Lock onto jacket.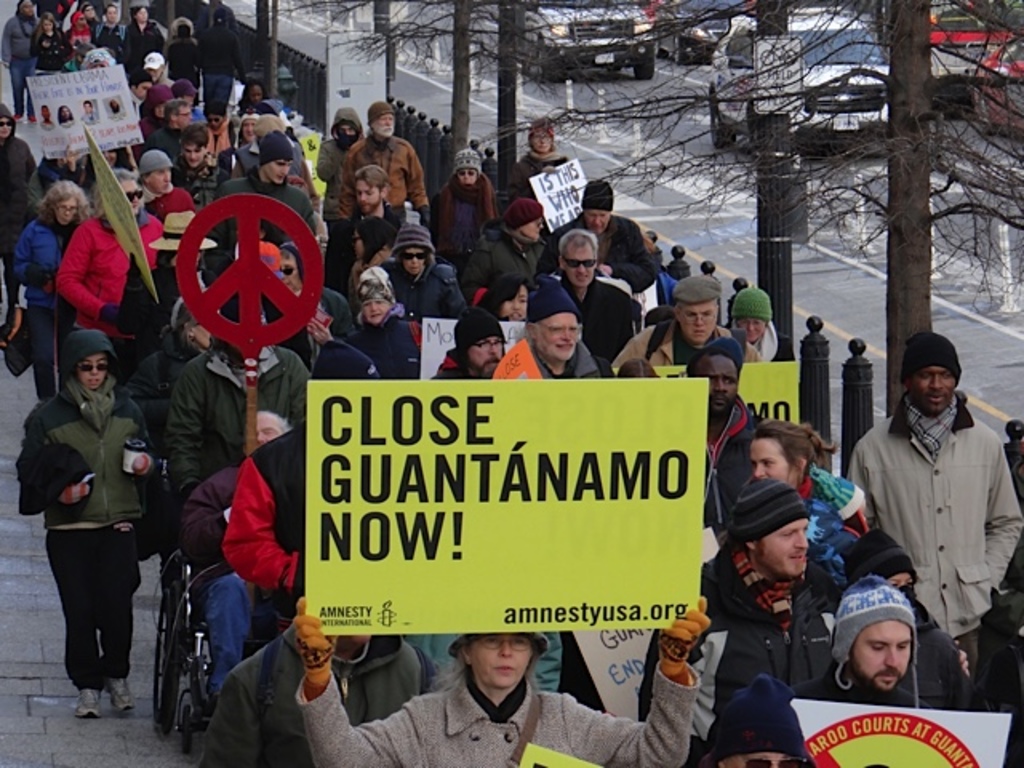
Locked: Rect(315, 102, 370, 229).
